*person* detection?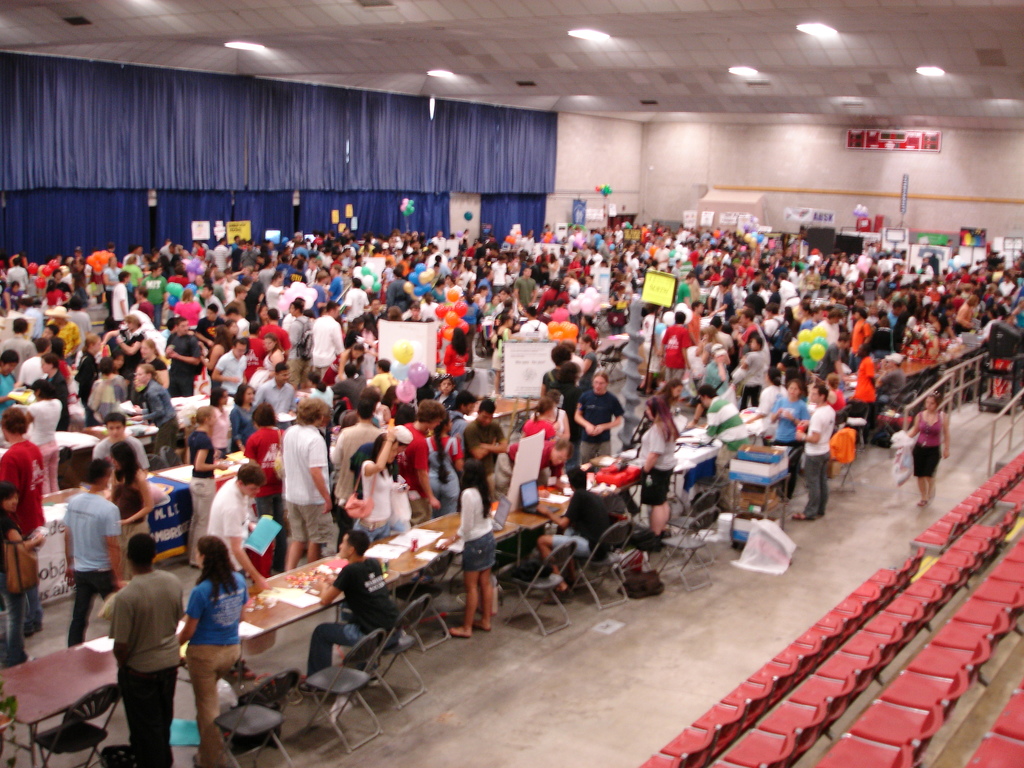
x1=575 y1=374 x2=627 y2=464
